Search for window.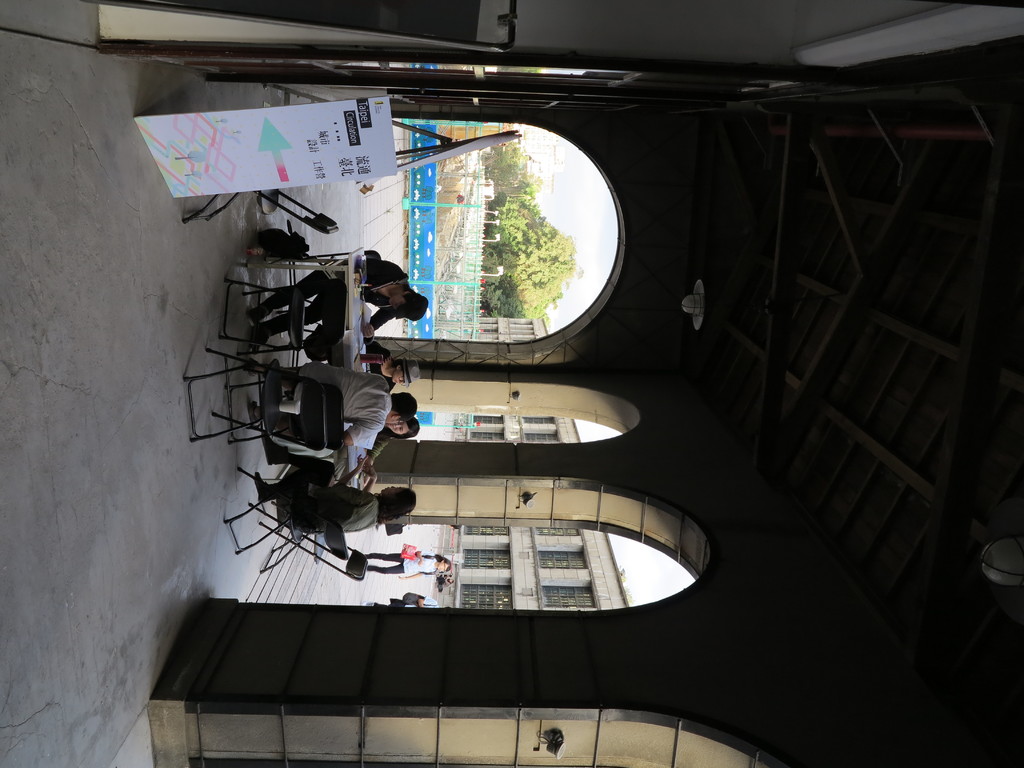
Found at (left=538, top=552, right=588, bottom=569).
